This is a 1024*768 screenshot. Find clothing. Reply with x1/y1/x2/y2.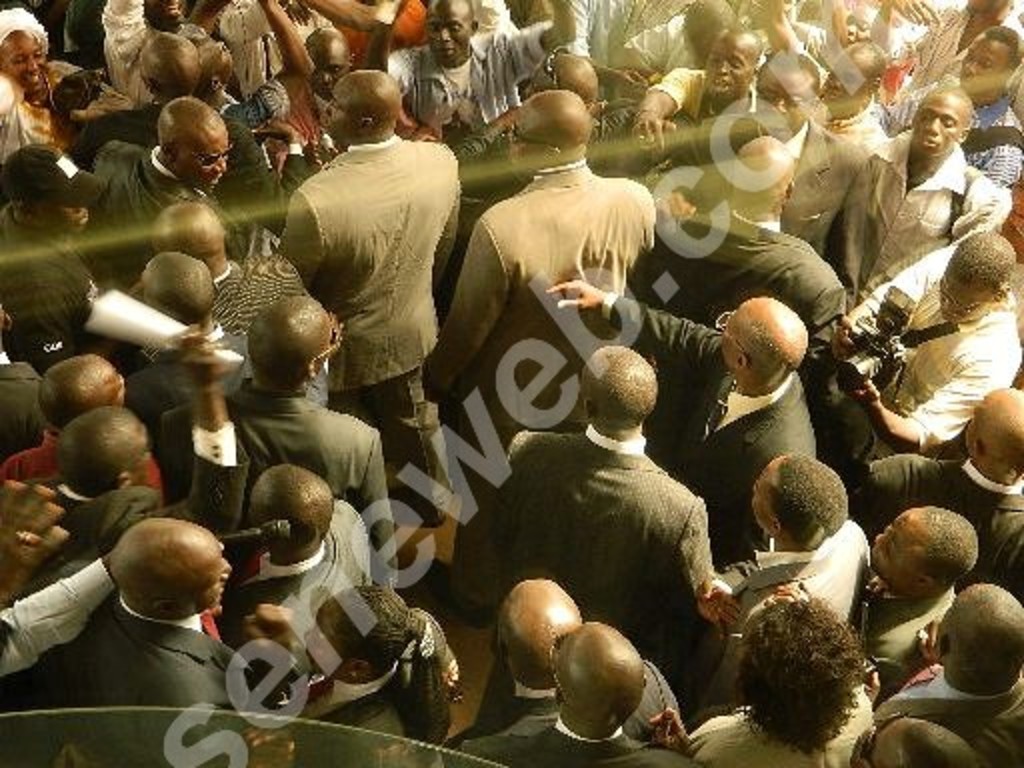
434/164/654/432.
